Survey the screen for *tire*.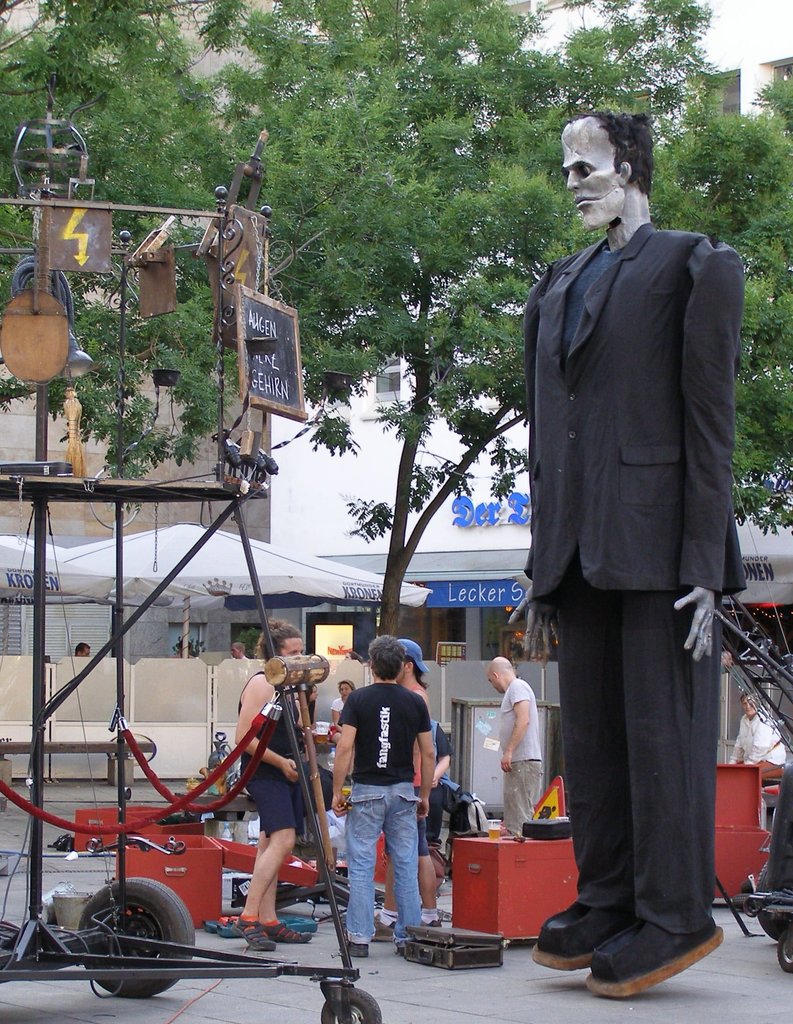
Survey found: region(65, 906, 176, 989).
